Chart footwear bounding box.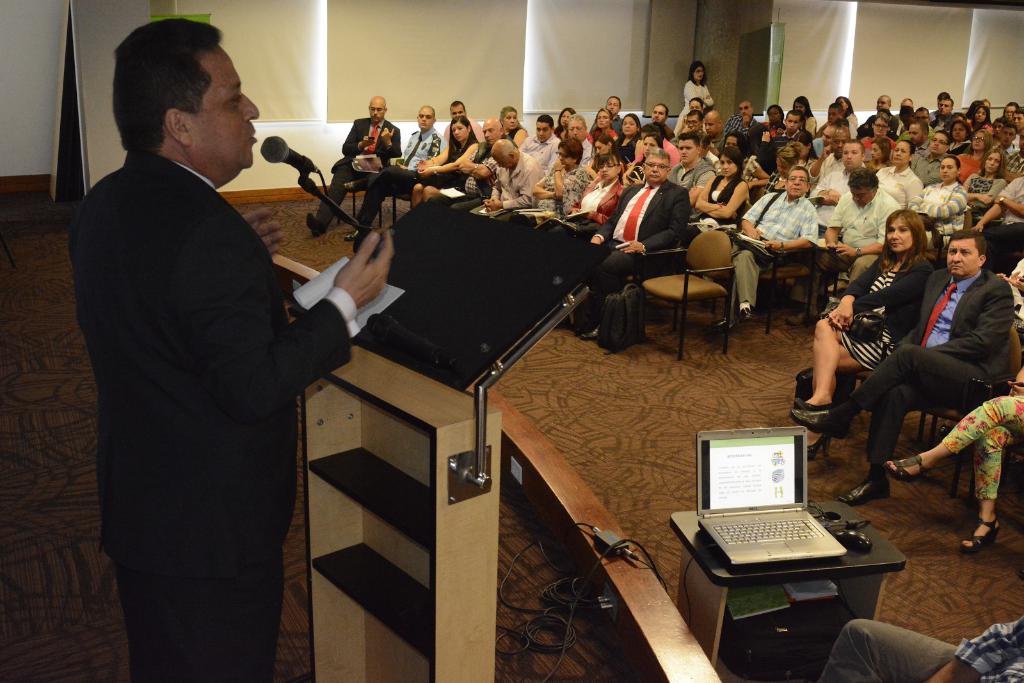
Charted: 341/228/358/240.
